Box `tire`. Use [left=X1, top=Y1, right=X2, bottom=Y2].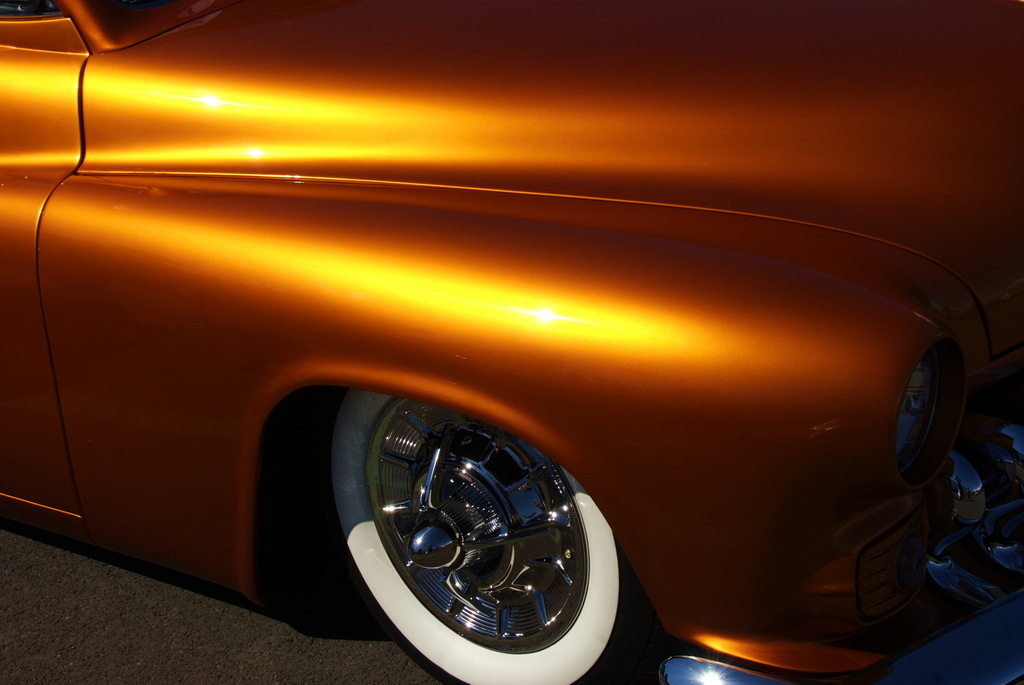
[left=324, top=391, right=660, bottom=684].
